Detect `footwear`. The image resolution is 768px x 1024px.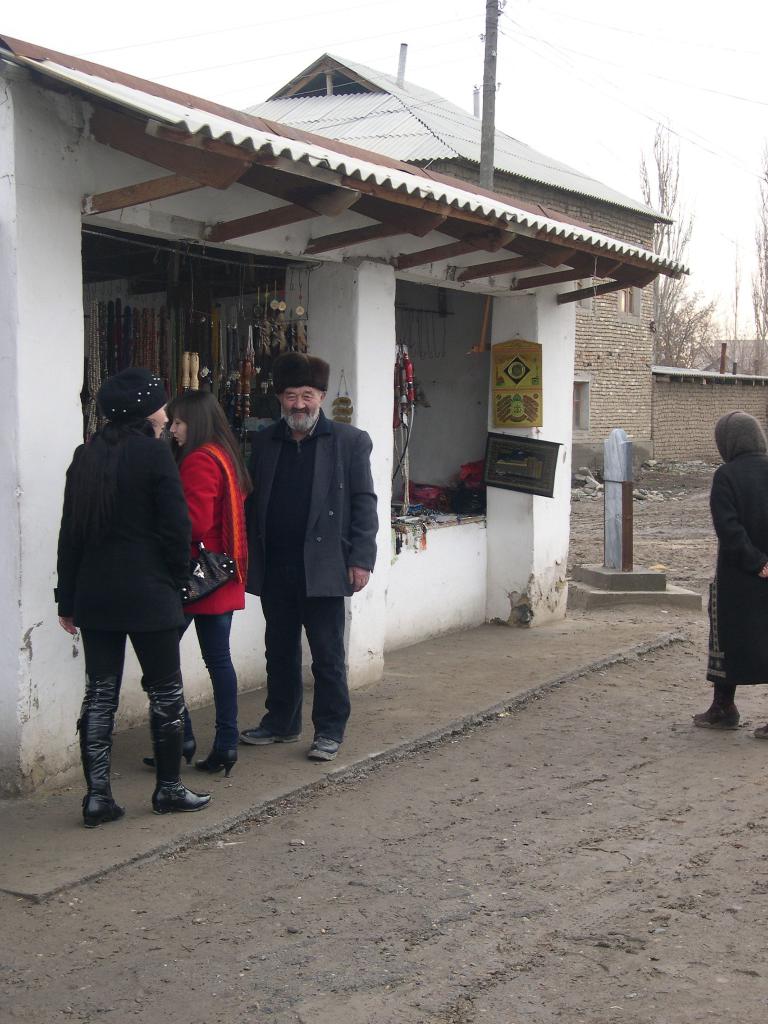
rect(692, 700, 748, 737).
